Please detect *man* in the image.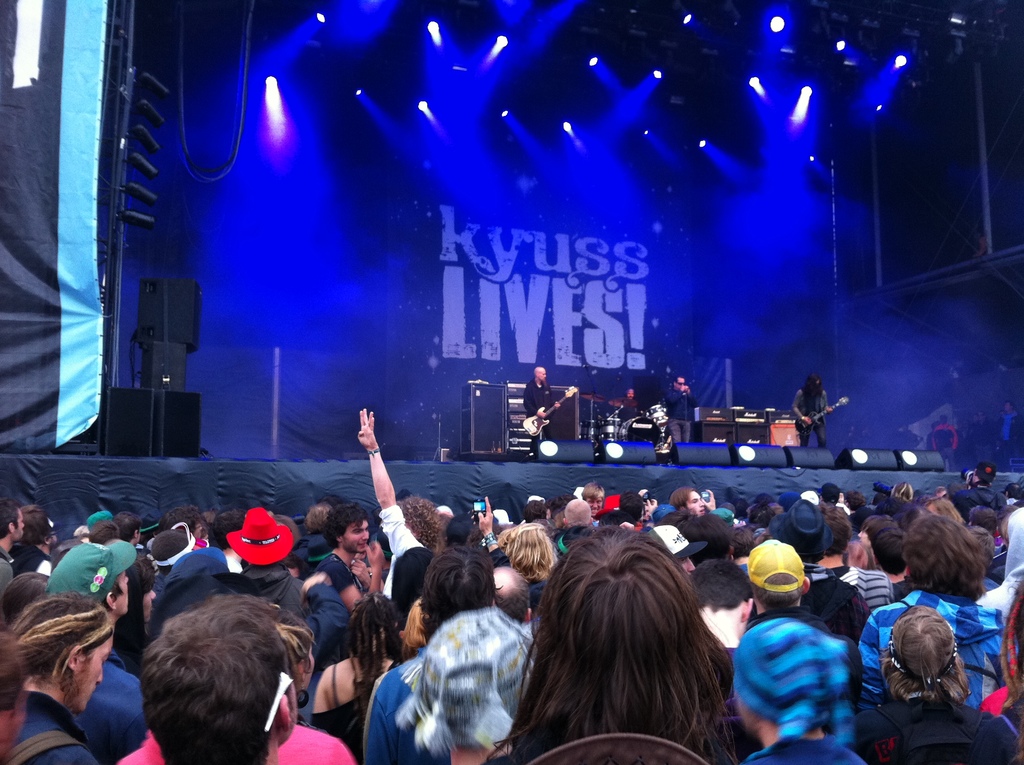
(x1=623, y1=389, x2=639, y2=422).
